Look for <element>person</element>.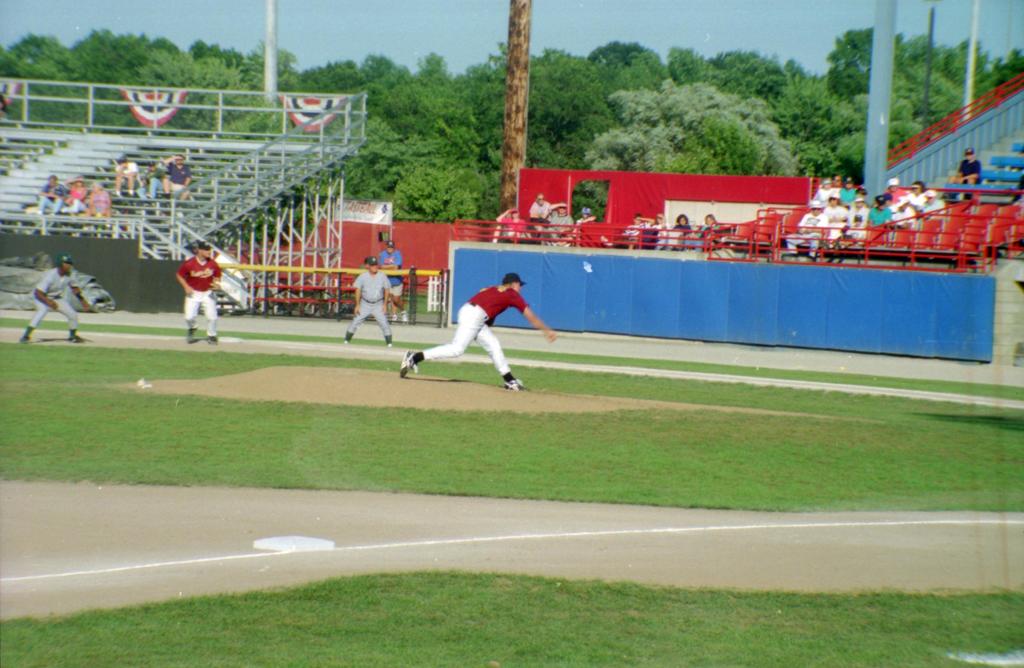
Found: box=[354, 257, 370, 282].
